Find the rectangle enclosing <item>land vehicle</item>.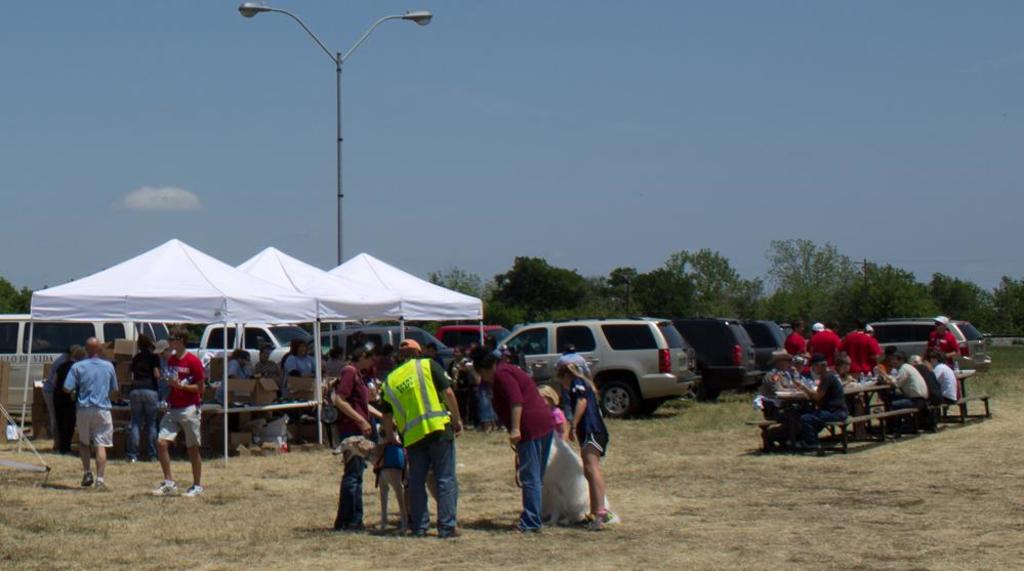
<box>738,317,791,377</box>.
